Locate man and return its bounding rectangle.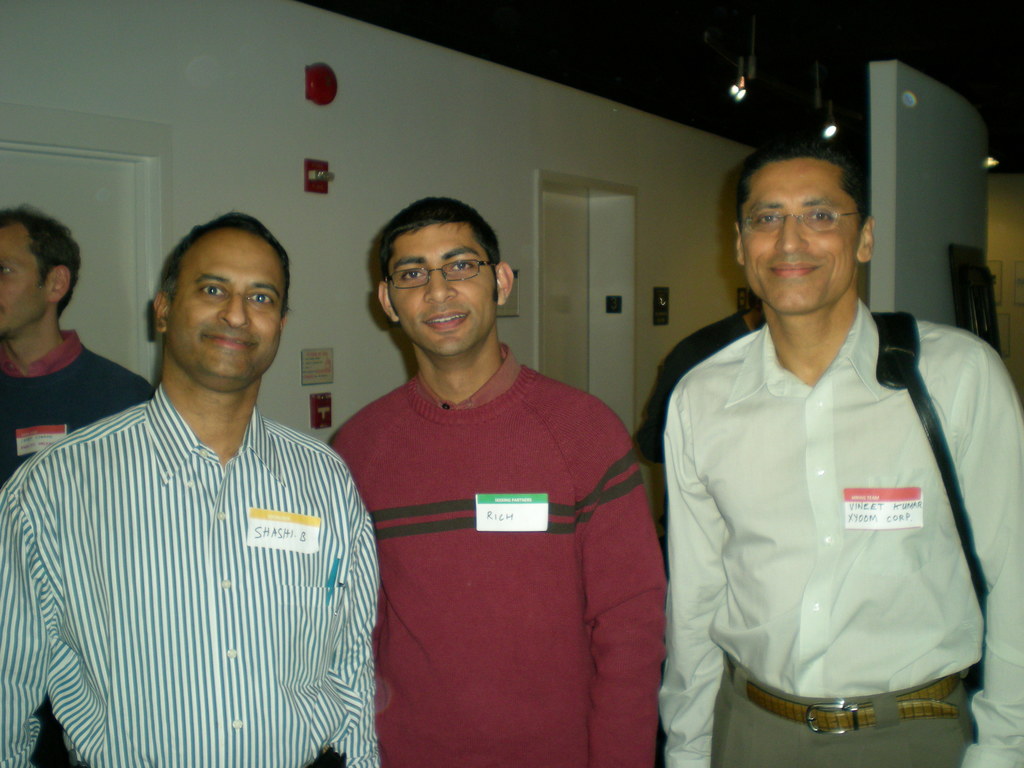
l=330, t=193, r=671, b=767.
